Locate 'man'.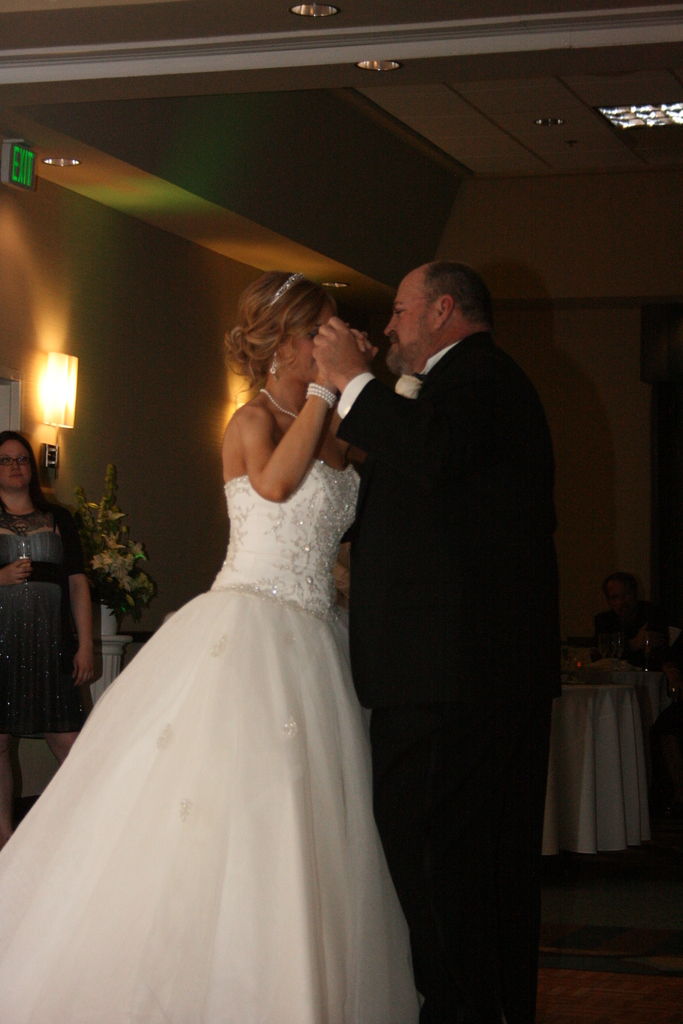
Bounding box: region(593, 561, 670, 684).
